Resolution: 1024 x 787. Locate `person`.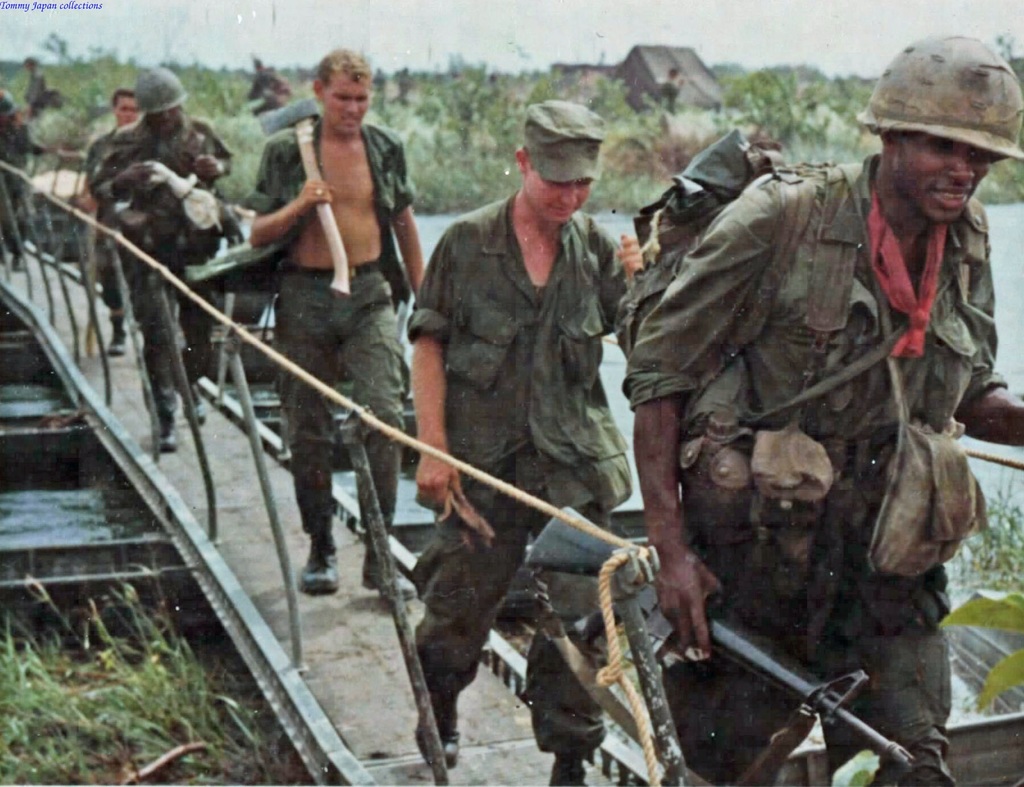
select_region(246, 44, 426, 603).
